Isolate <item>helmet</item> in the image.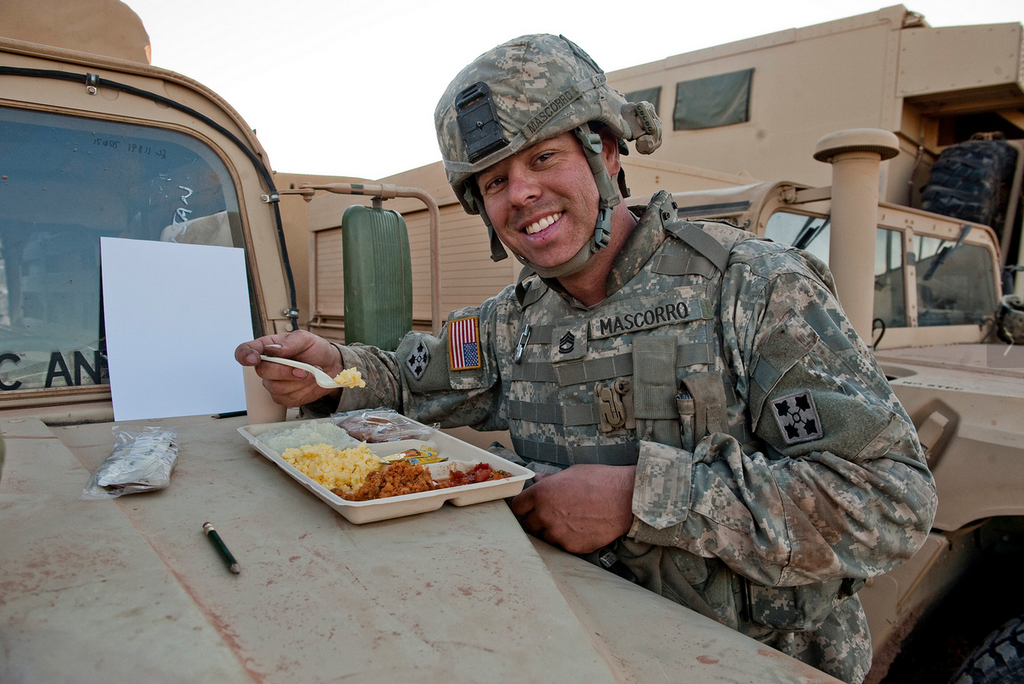
Isolated region: {"left": 431, "top": 41, "right": 655, "bottom": 264}.
